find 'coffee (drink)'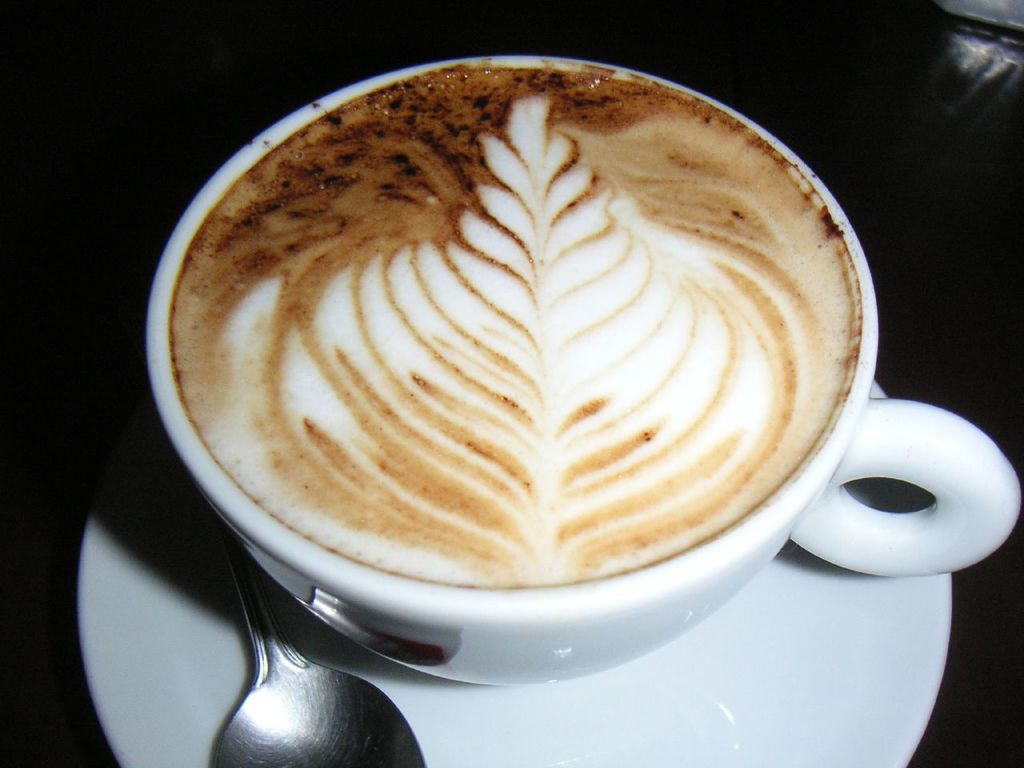
[127, 52, 936, 678]
